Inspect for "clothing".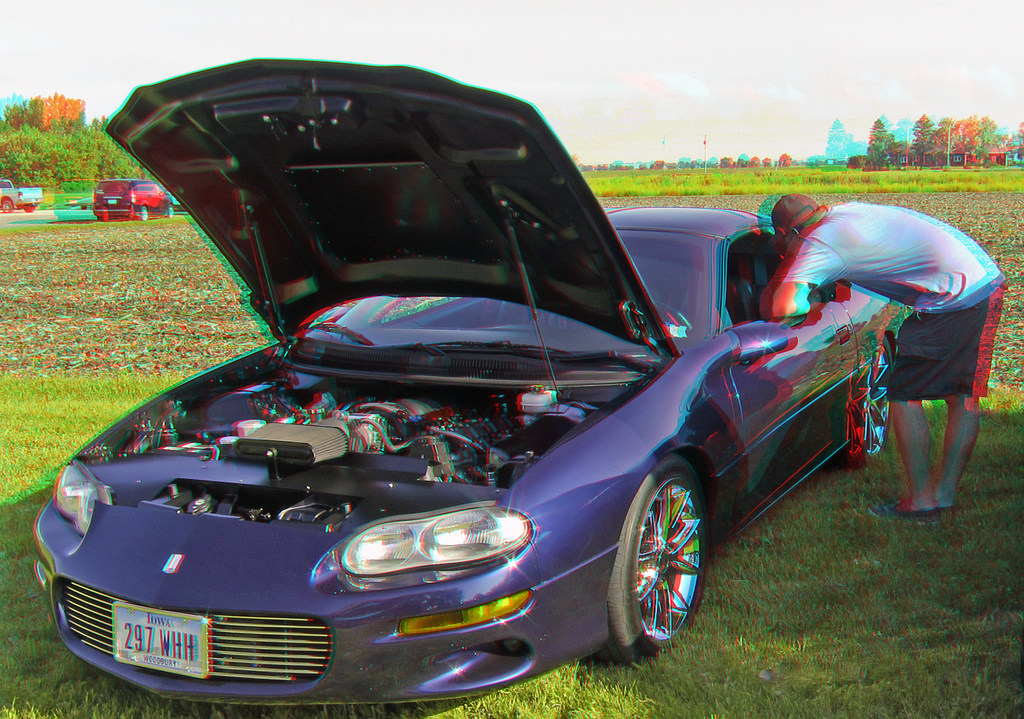
Inspection: bbox(764, 196, 1007, 406).
